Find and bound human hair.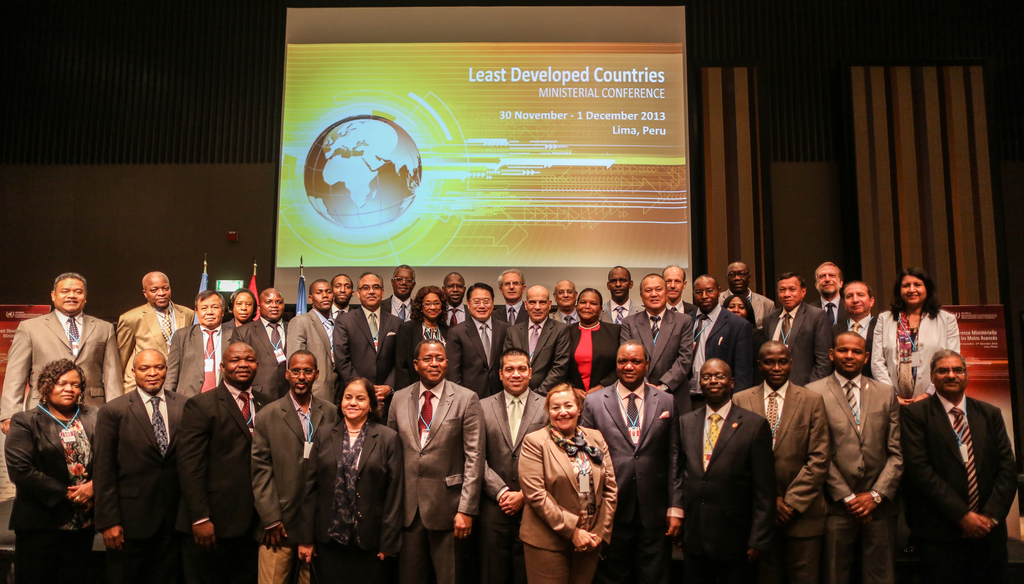
Bound: [817,260,840,273].
